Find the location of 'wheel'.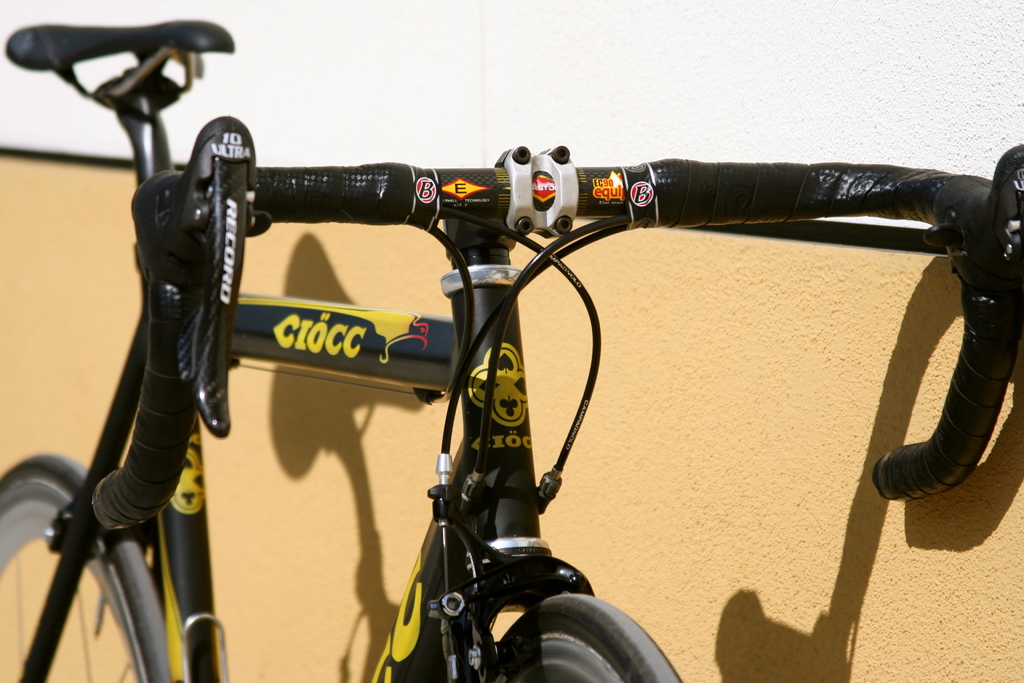
Location: {"x1": 0, "y1": 457, "x2": 168, "y2": 682}.
